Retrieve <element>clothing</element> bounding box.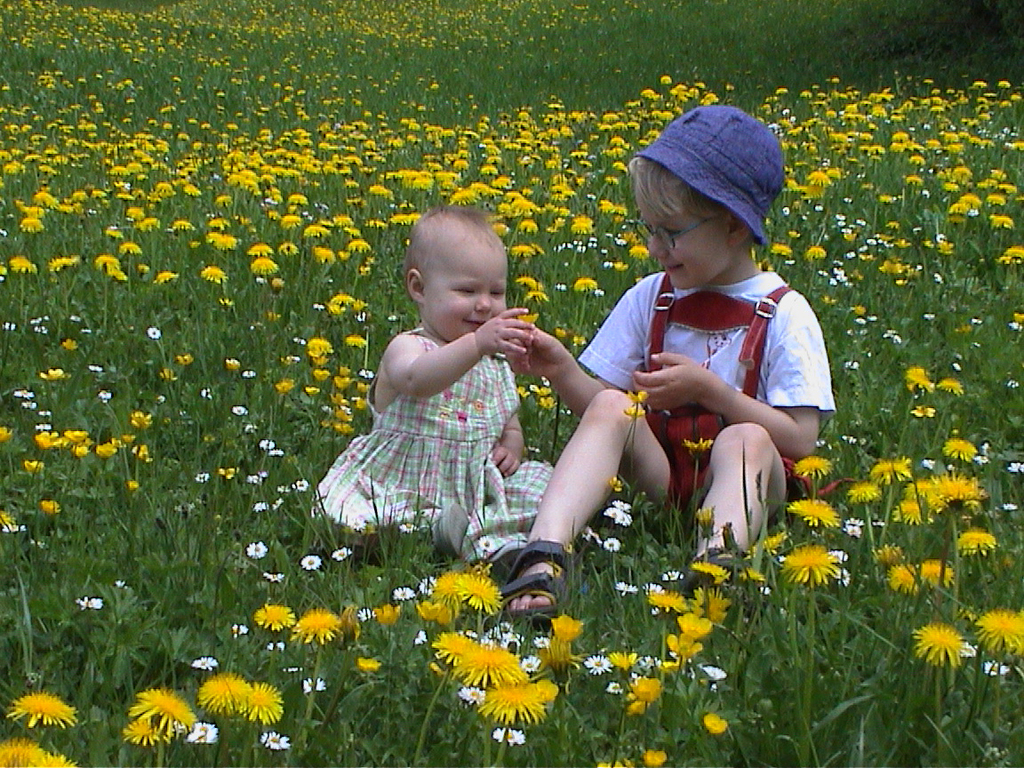
Bounding box: x1=310, y1=332, x2=556, y2=563.
